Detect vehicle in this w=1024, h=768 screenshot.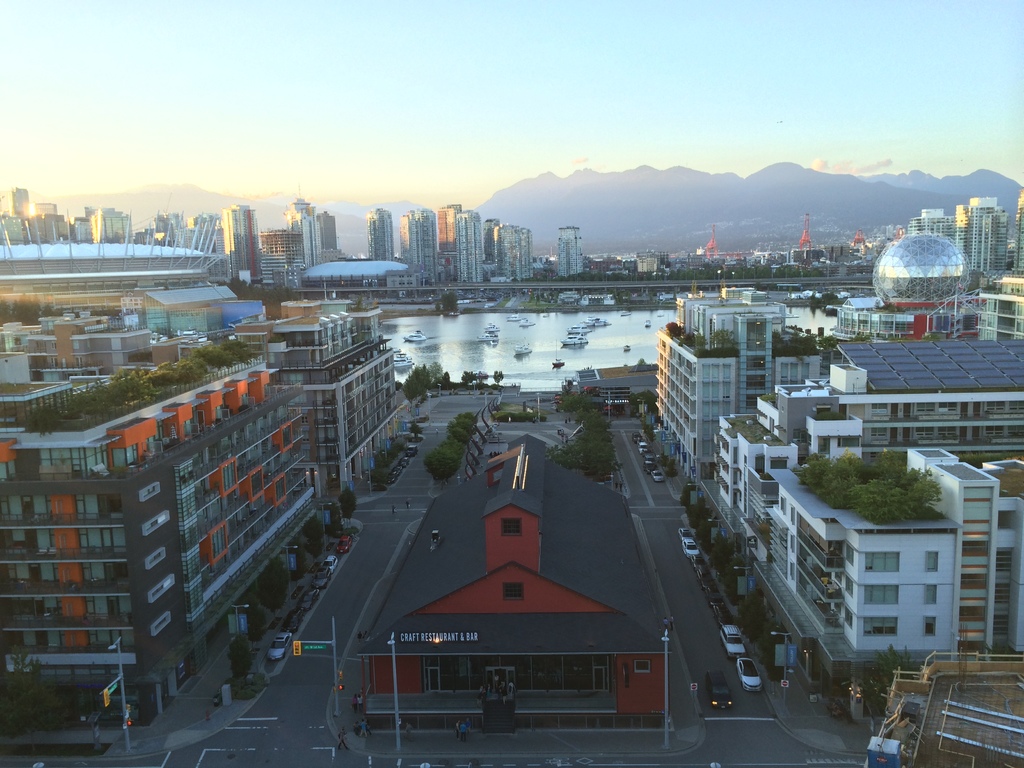
Detection: bbox=[483, 318, 497, 333].
